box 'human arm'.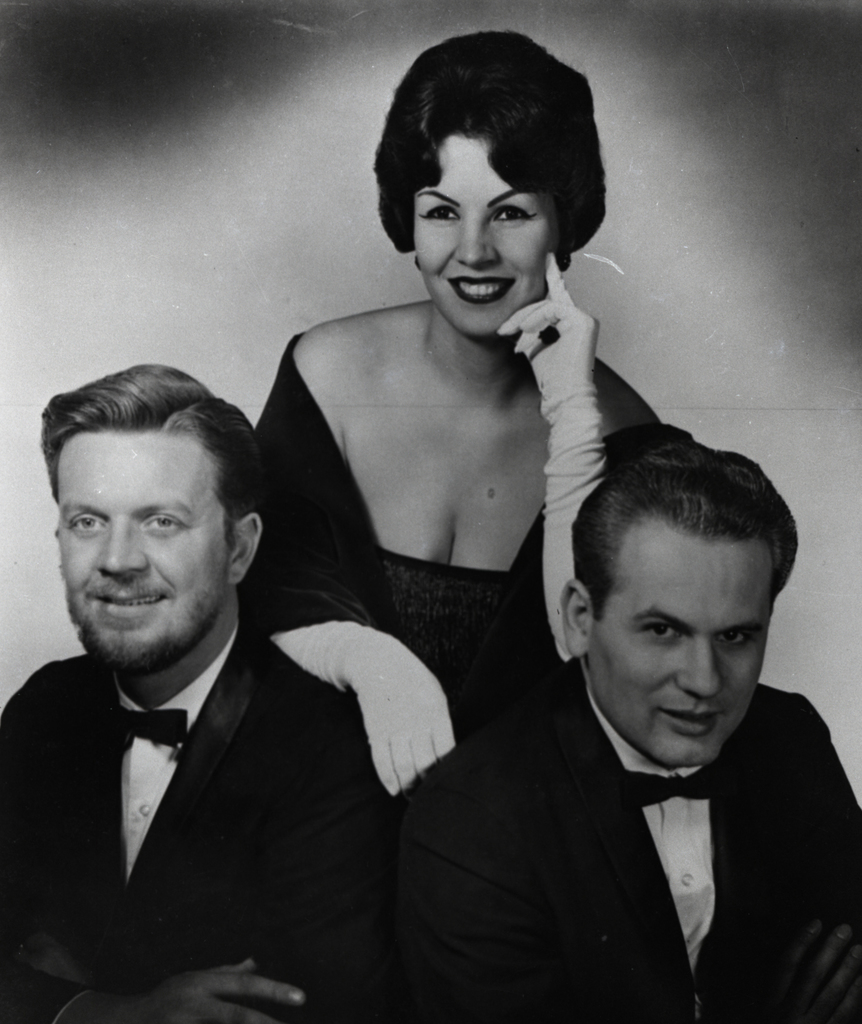
493/250/692/685.
